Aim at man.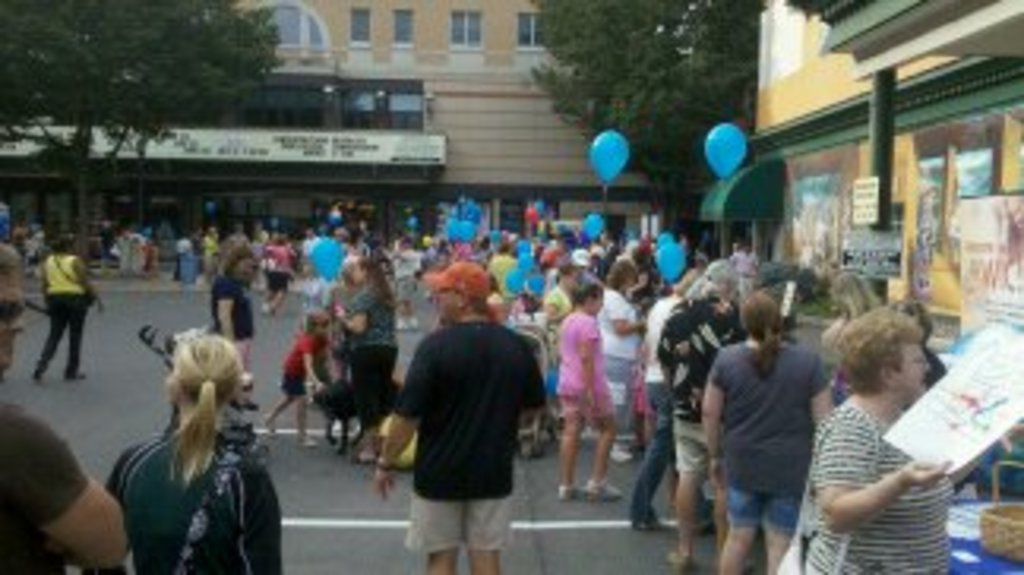
Aimed at Rect(648, 256, 752, 572).
